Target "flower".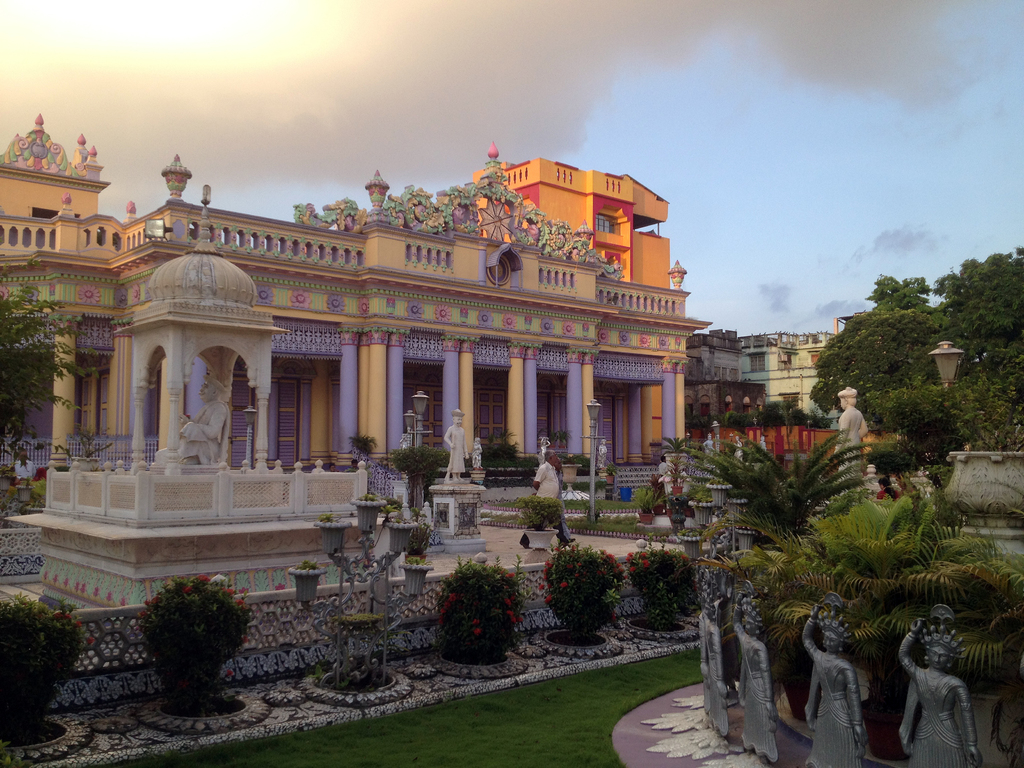
Target region: region(596, 548, 622, 582).
